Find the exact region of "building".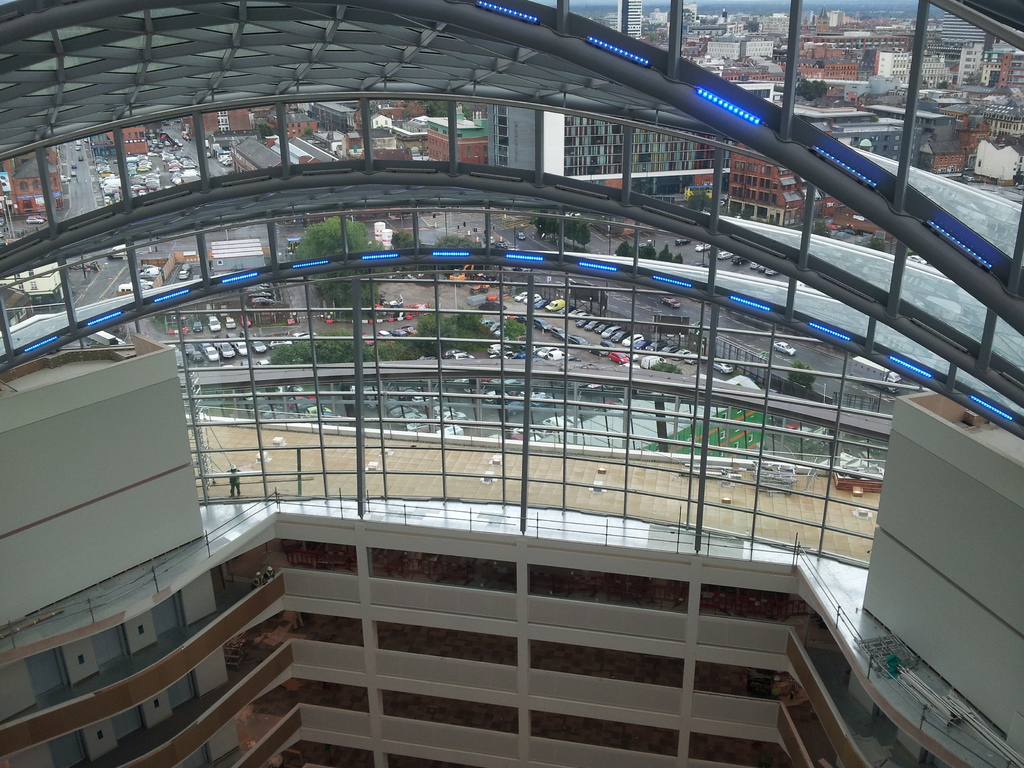
Exact region: x1=0, y1=0, x2=1023, y2=767.
